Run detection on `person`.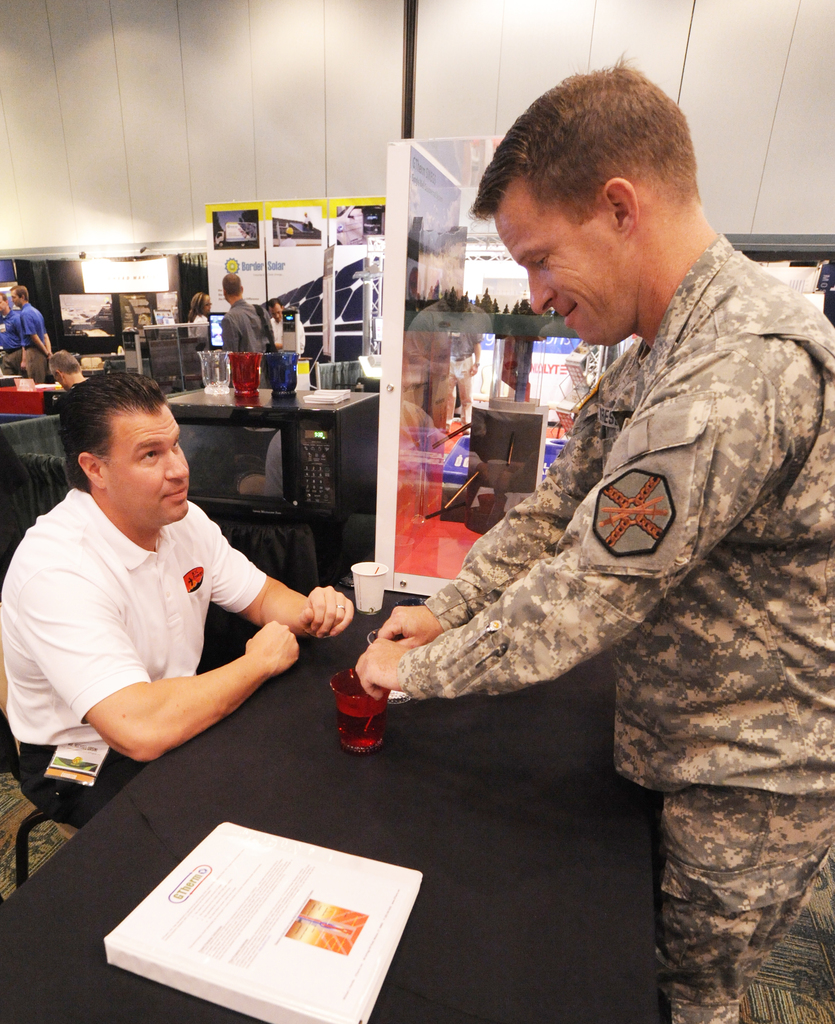
Result: (x1=50, y1=348, x2=90, y2=398).
